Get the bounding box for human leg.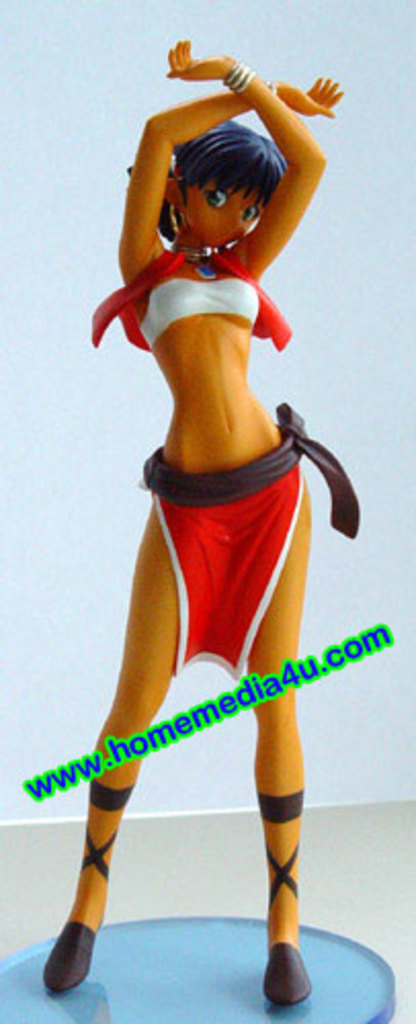
{"left": 234, "top": 483, "right": 309, "bottom": 1001}.
